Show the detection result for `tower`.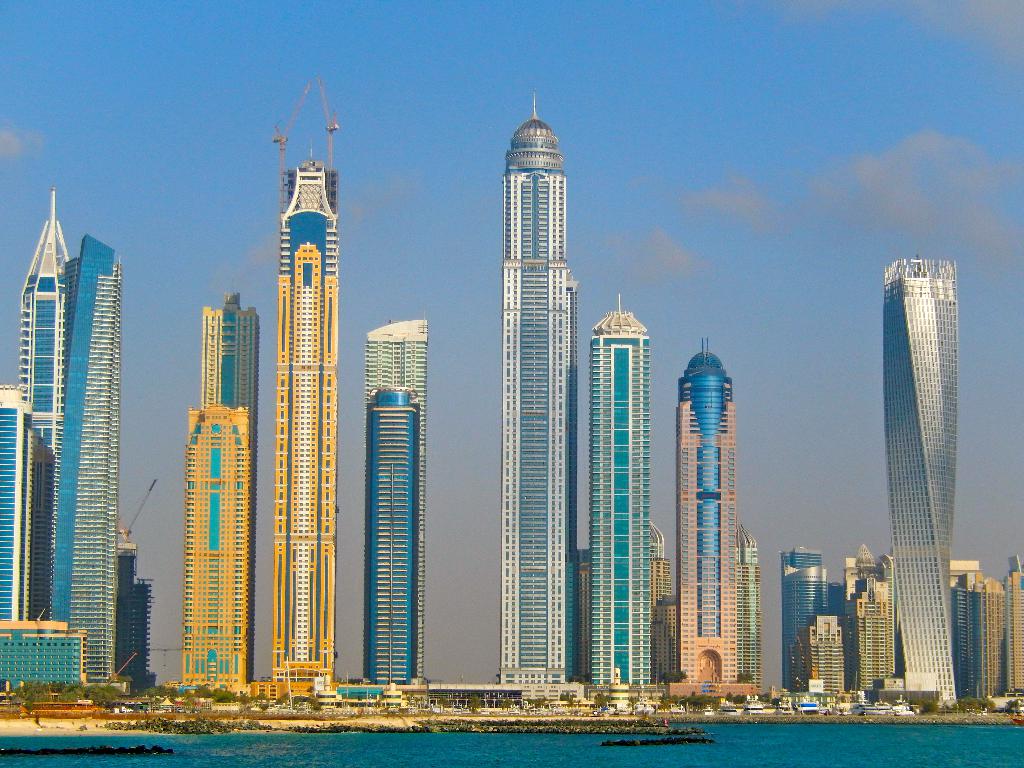
x1=847 y1=563 x2=899 y2=715.
